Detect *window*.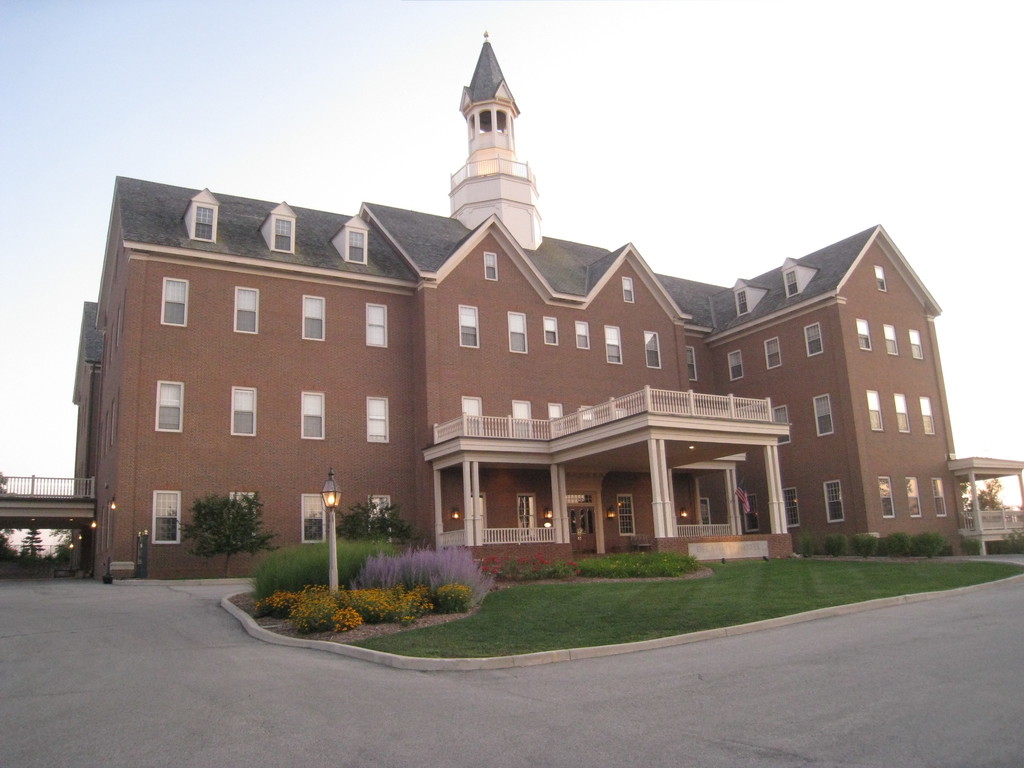
Detected at 516 400 532 442.
